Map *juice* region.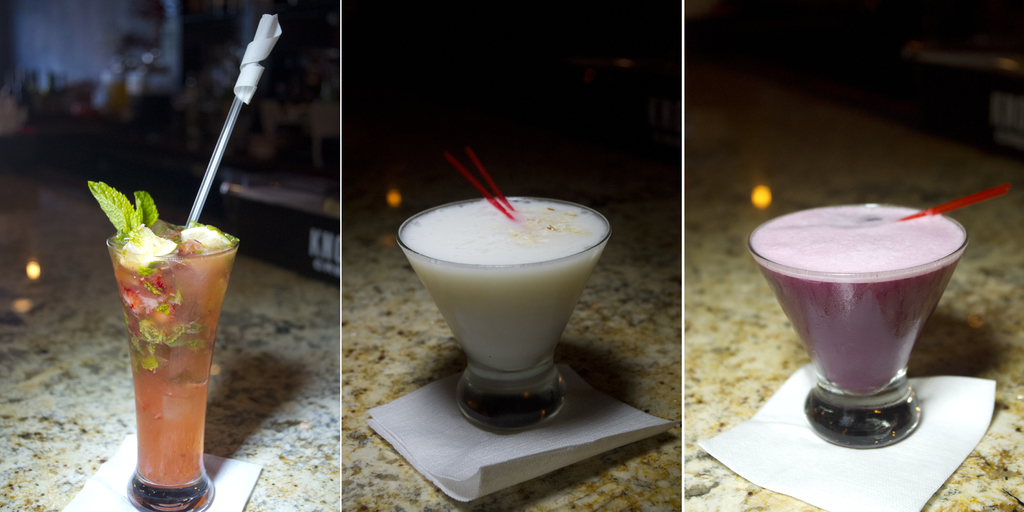
Mapped to (left=107, top=234, right=225, bottom=495).
